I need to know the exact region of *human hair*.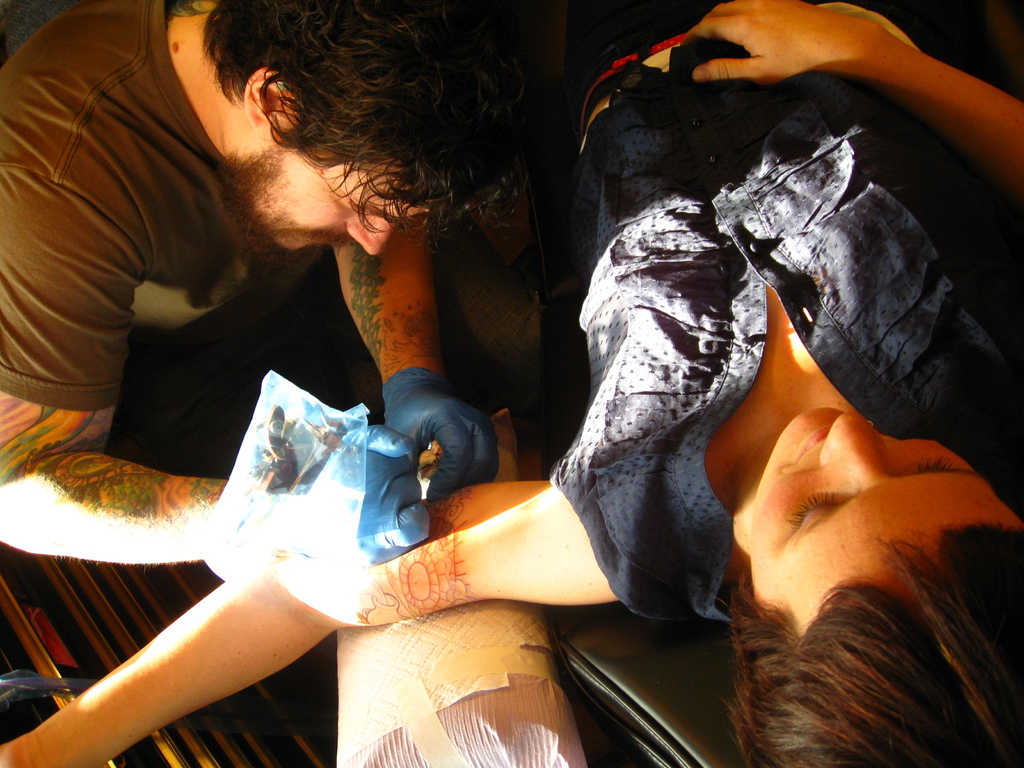
Region: locate(147, 14, 524, 268).
